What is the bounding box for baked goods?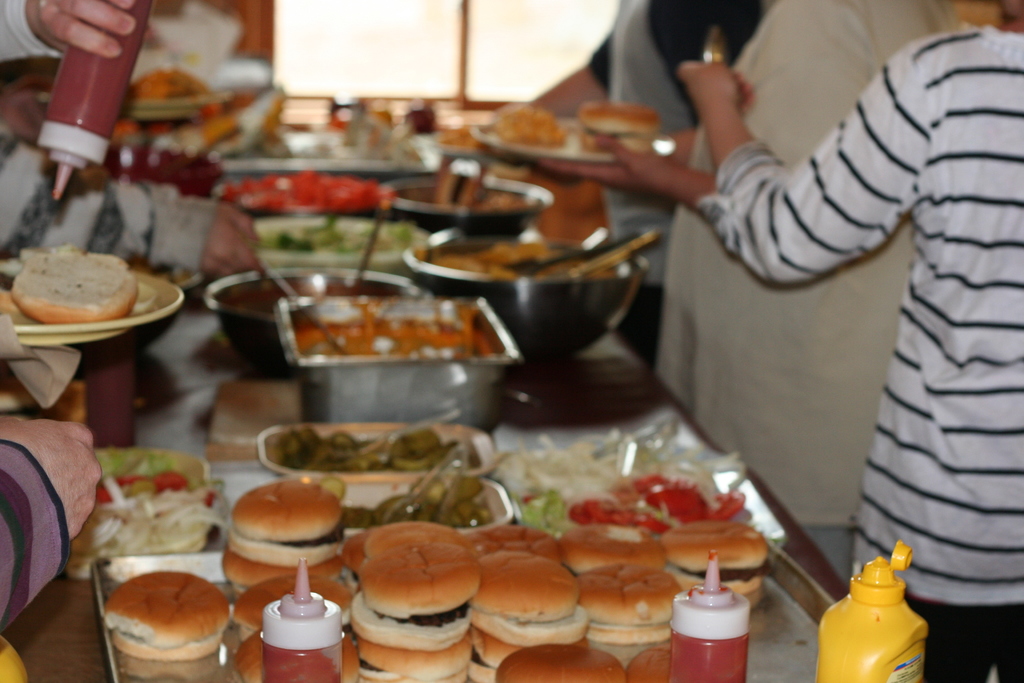
[left=229, top=476, right=351, bottom=561].
